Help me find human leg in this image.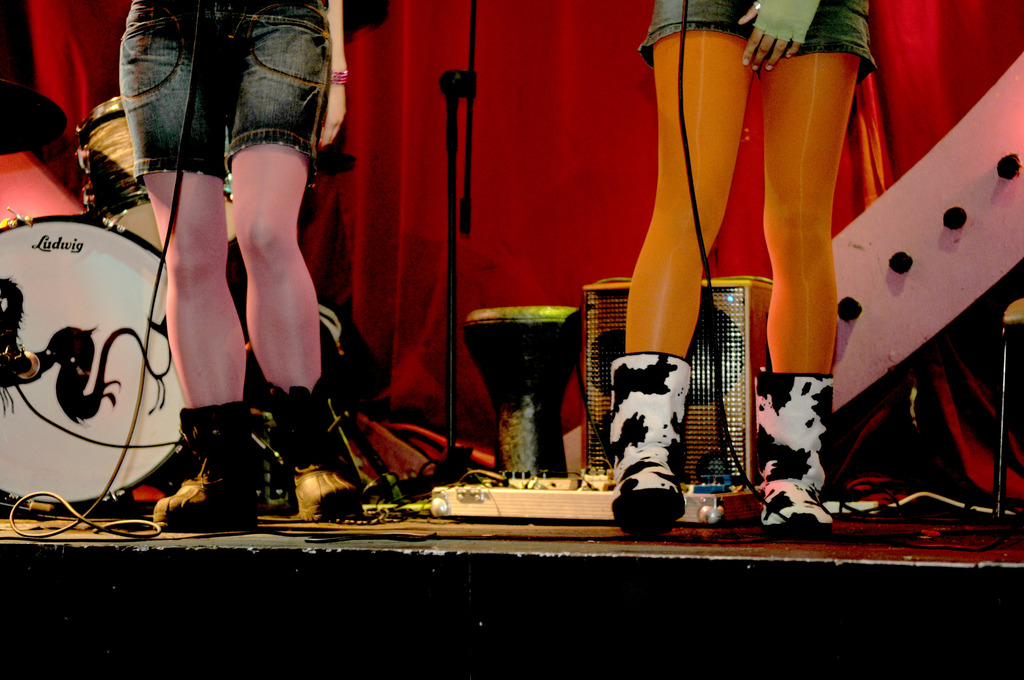
Found it: 764,0,876,535.
